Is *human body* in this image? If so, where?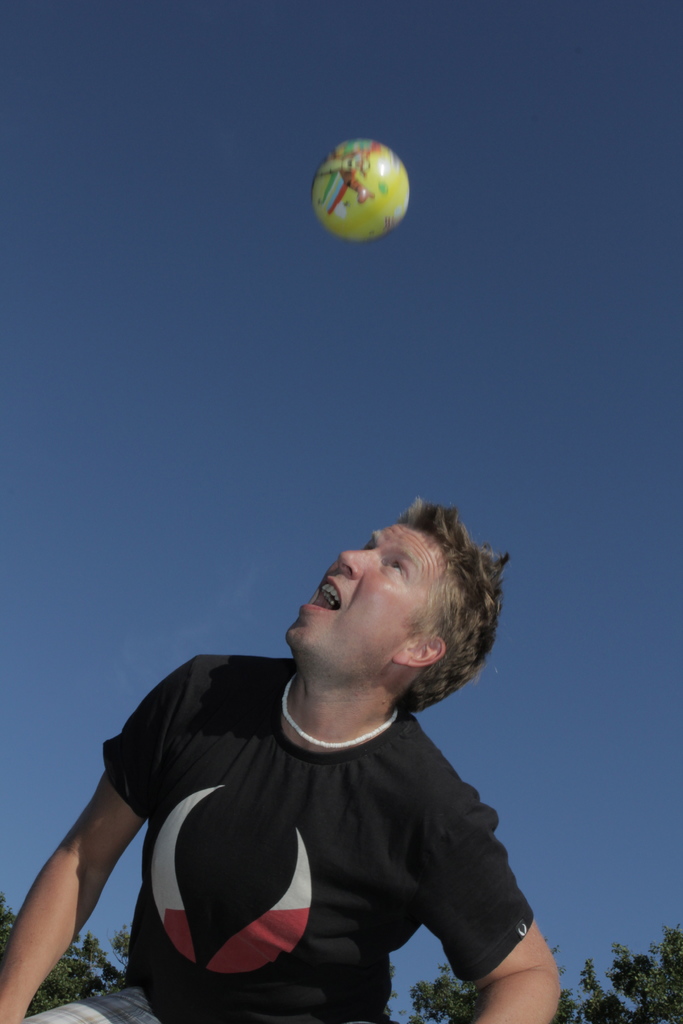
Yes, at locate(81, 516, 532, 1023).
